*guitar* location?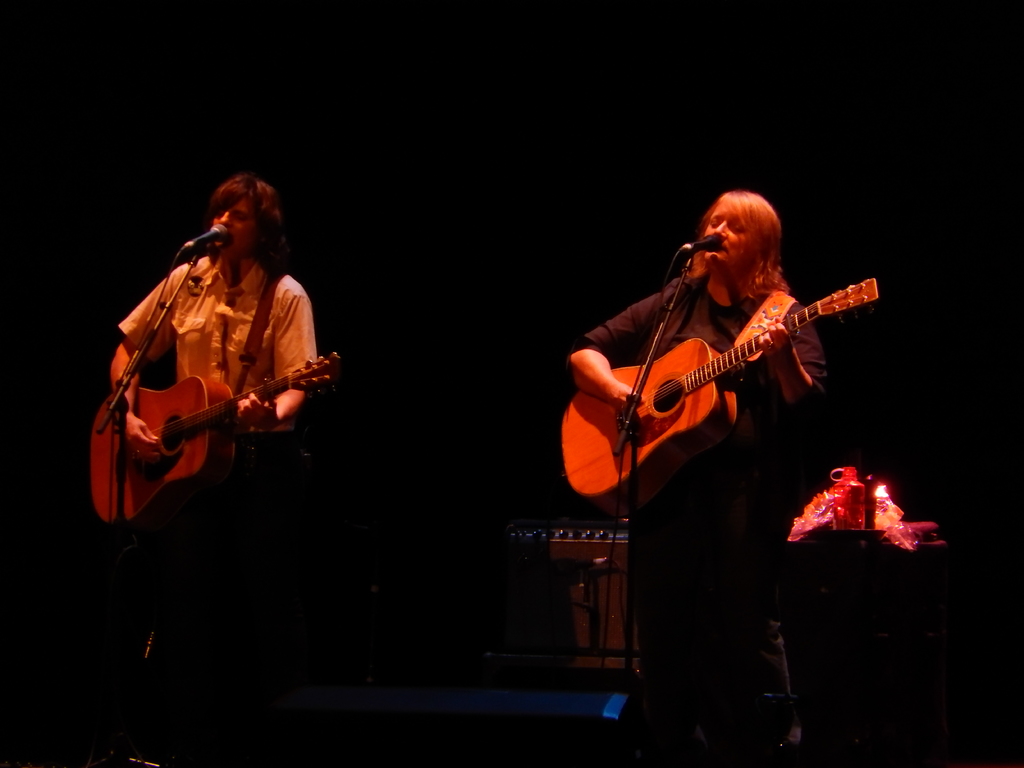
select_region(95, 351, 333, 531)
